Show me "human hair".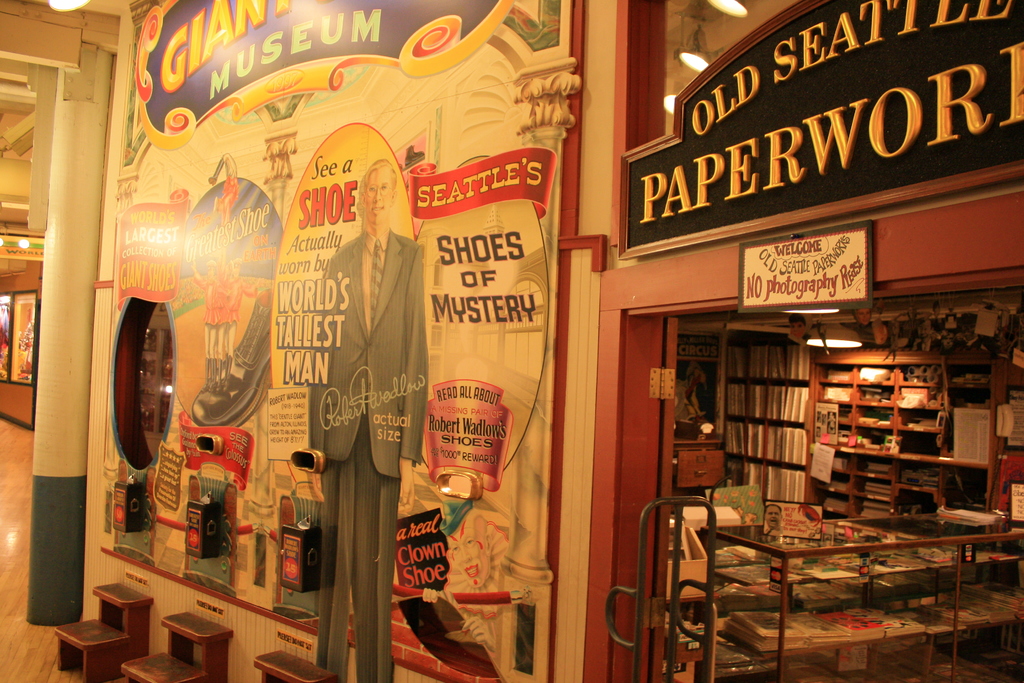
"human hair" is here: 360,160,398,189.
